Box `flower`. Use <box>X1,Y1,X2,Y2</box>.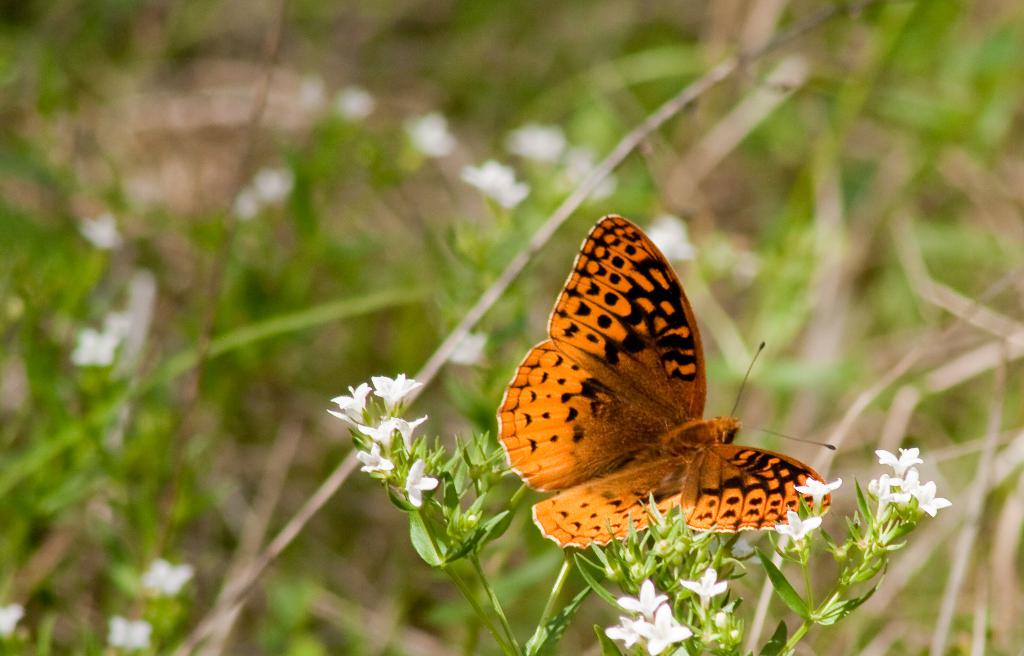
<box>632,607,693,655</box>.
